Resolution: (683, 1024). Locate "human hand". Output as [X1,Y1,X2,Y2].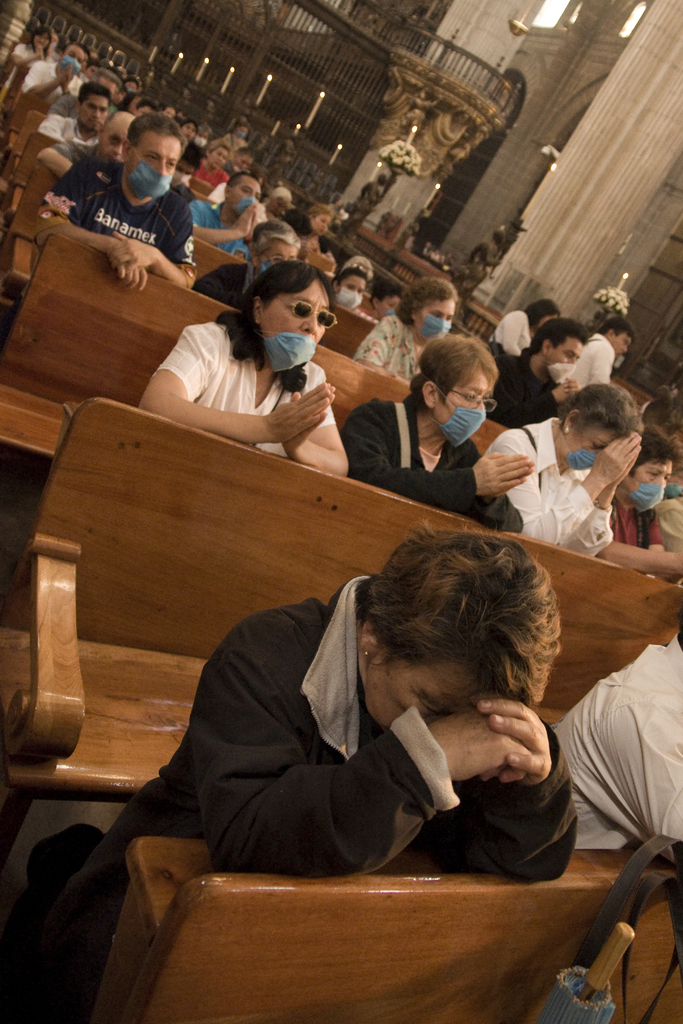
[425,708,529,780].
